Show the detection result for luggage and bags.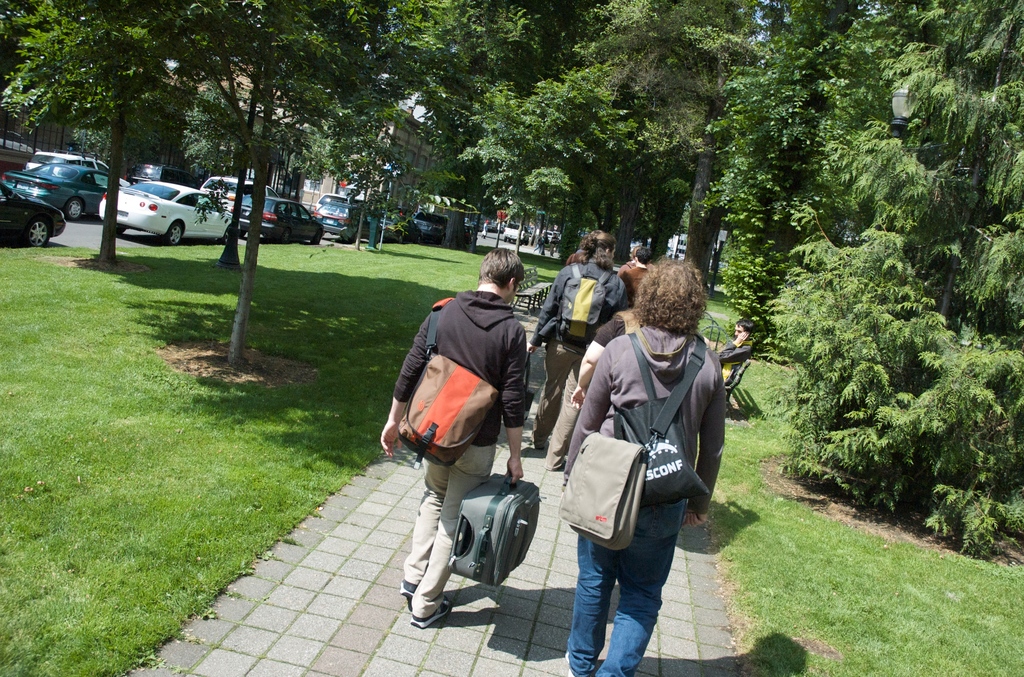
(left=396, top=298, right=507, bottom=464).
